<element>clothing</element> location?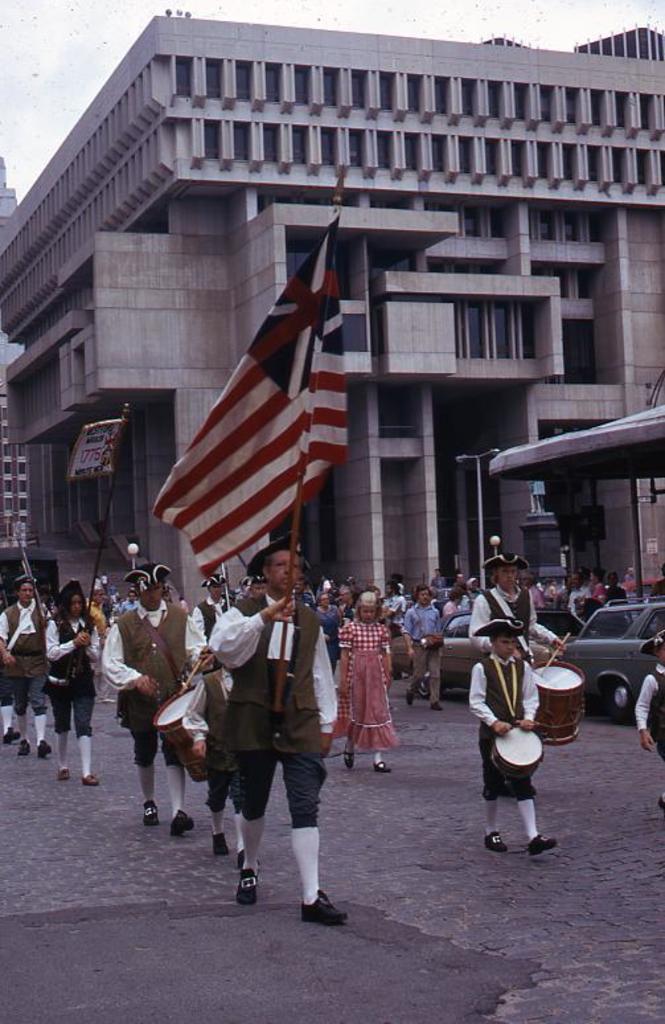
[402, 598, 452, 709]
